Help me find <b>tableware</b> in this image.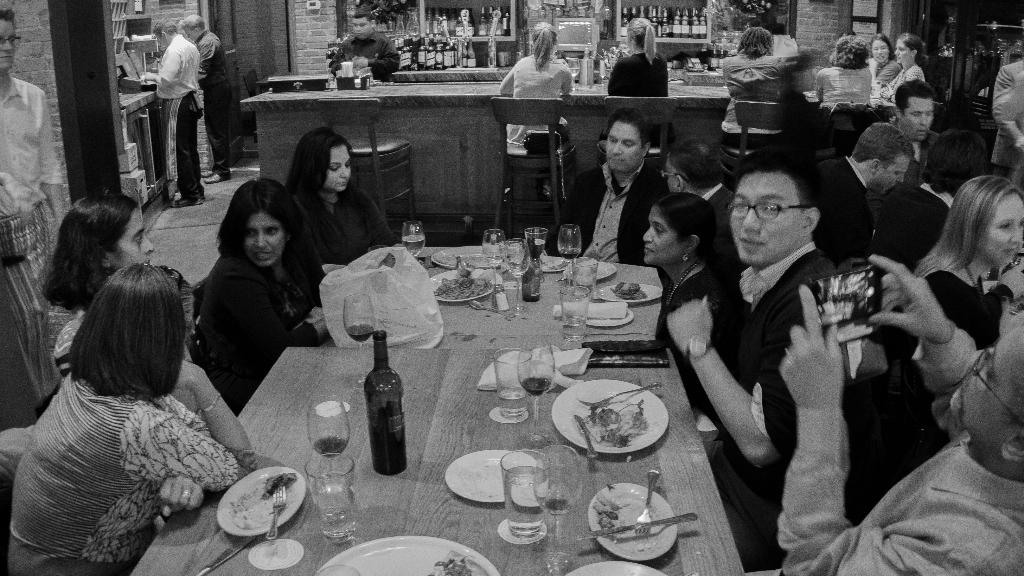
Found it: <bbox>588, 307, 634, 328</bbox>.
